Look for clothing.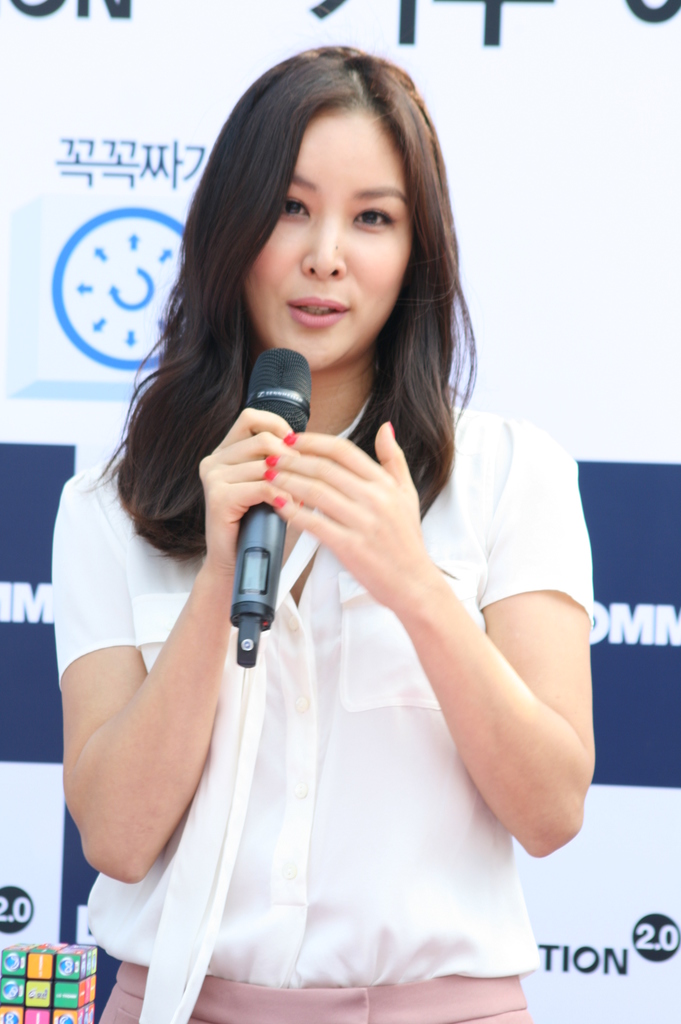
Found: (76,331,625,1012).
